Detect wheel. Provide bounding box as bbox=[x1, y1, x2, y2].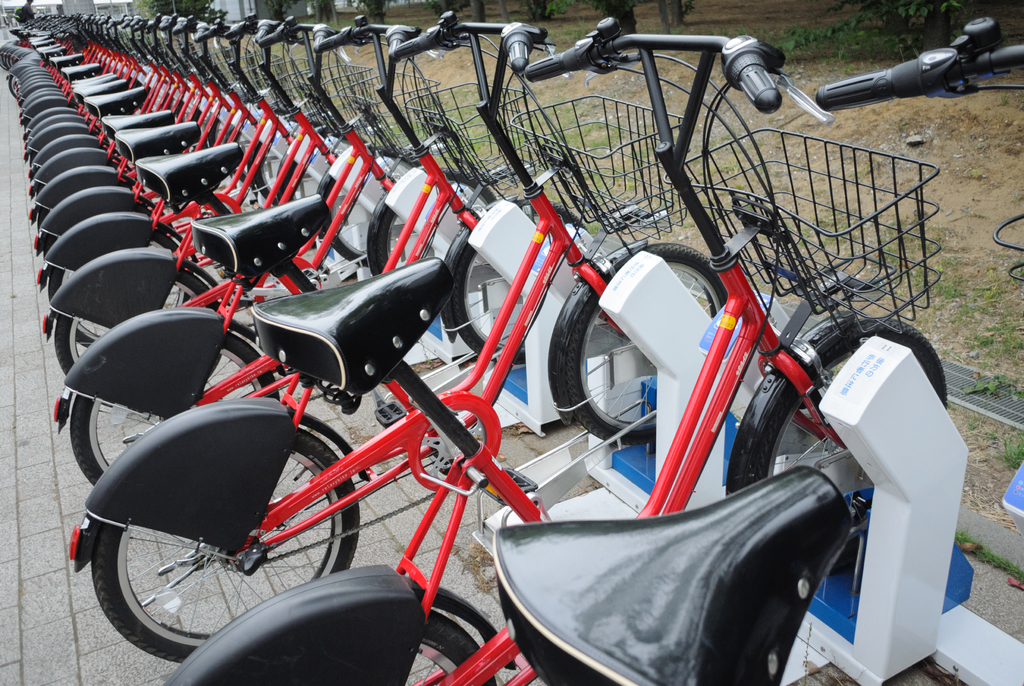
bbox=[323, 147, 419, 267].
